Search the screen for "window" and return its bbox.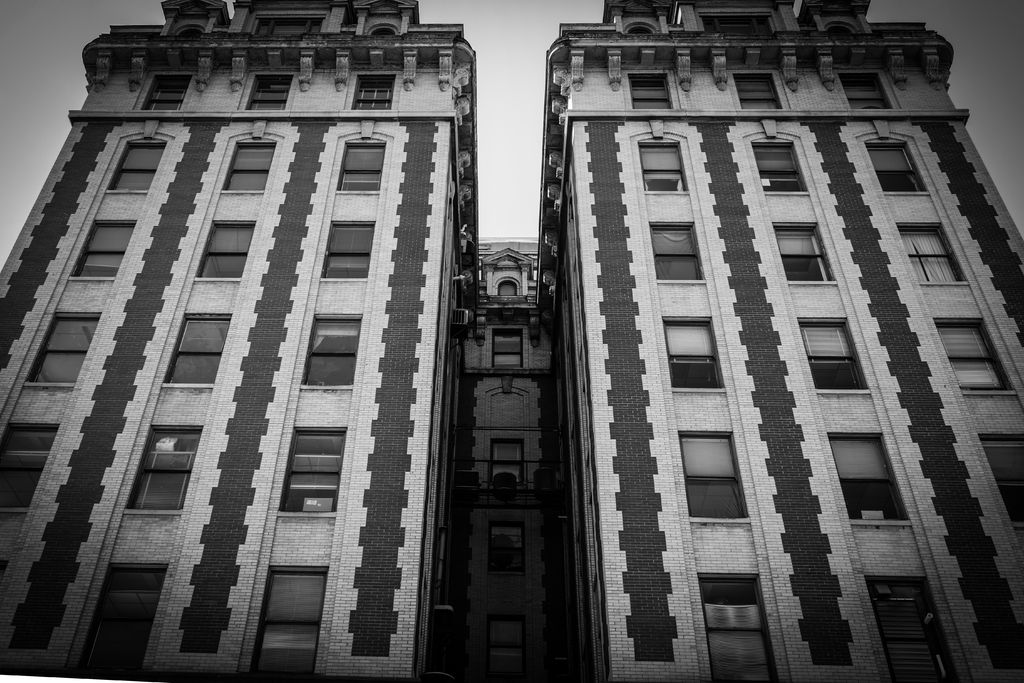
Found: locate(754, 120, 824, 194).
